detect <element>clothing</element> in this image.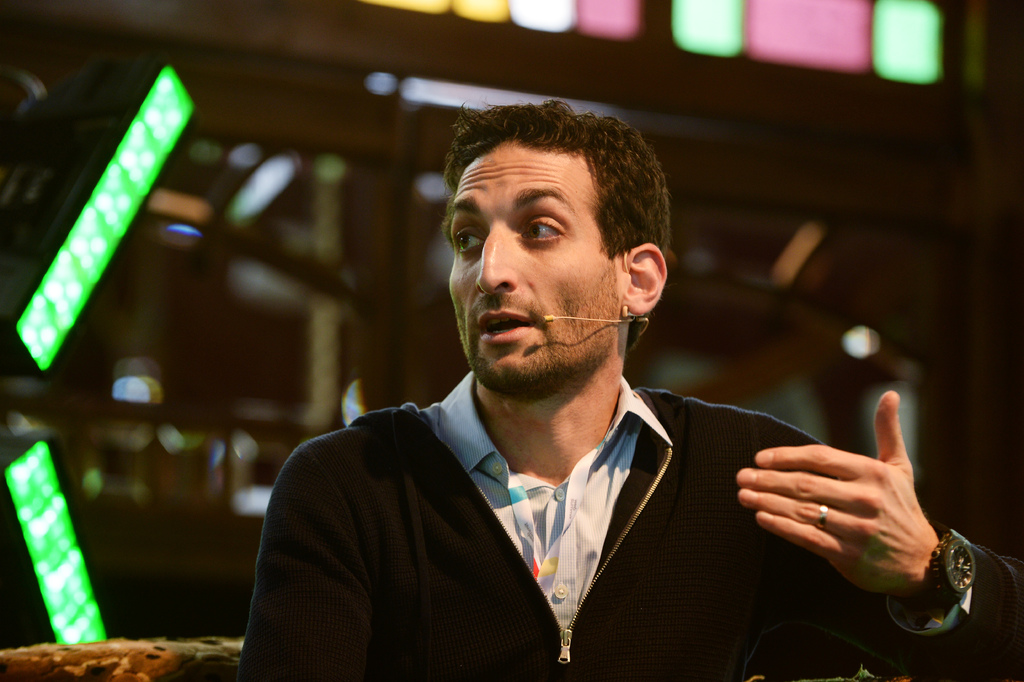
Detection: Rect(216, 372, 851, 676).
